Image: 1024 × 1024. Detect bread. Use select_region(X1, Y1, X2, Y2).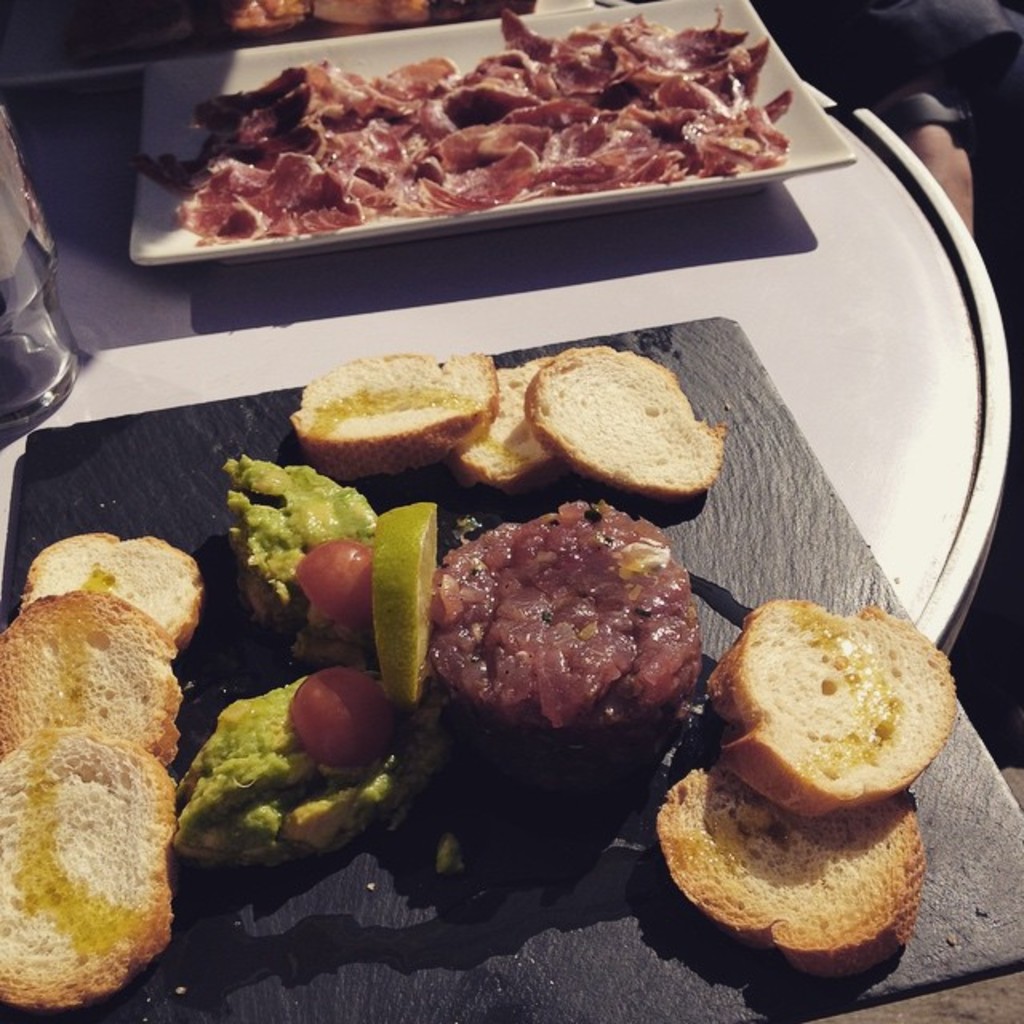
select_region(717, 608, 965, 842).
